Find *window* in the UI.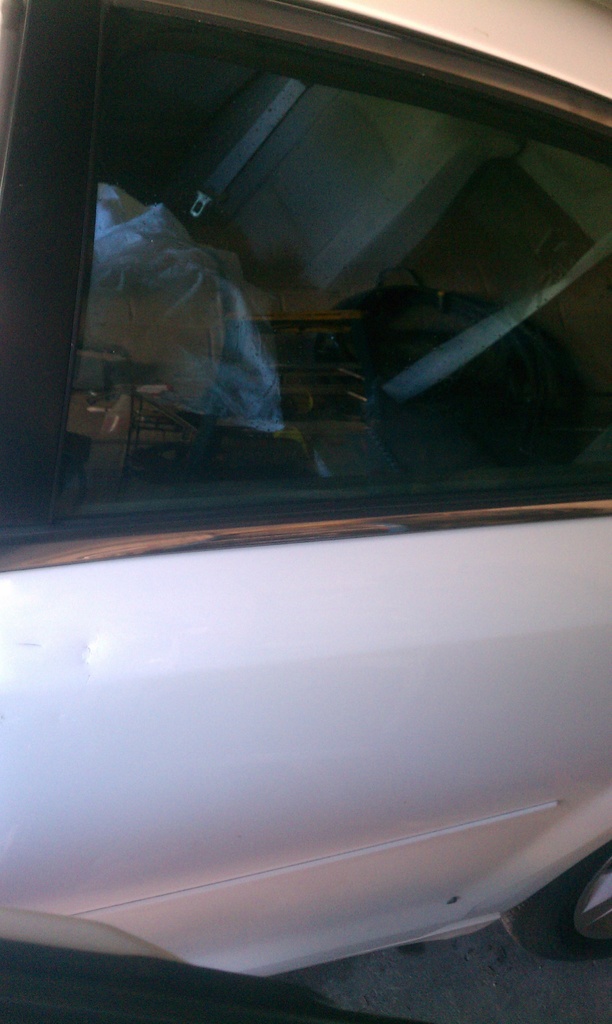
UI element at (2, 18, 595, 598).
